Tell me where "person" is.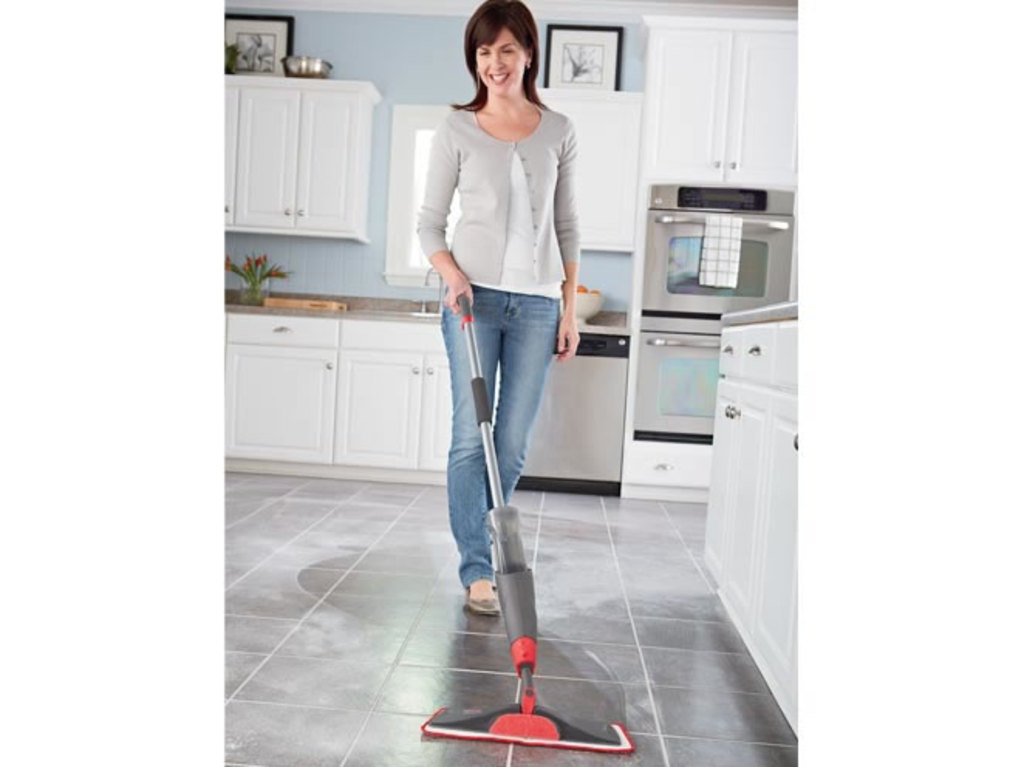
"person" is at bbox=[410, 0, 585, 605].
